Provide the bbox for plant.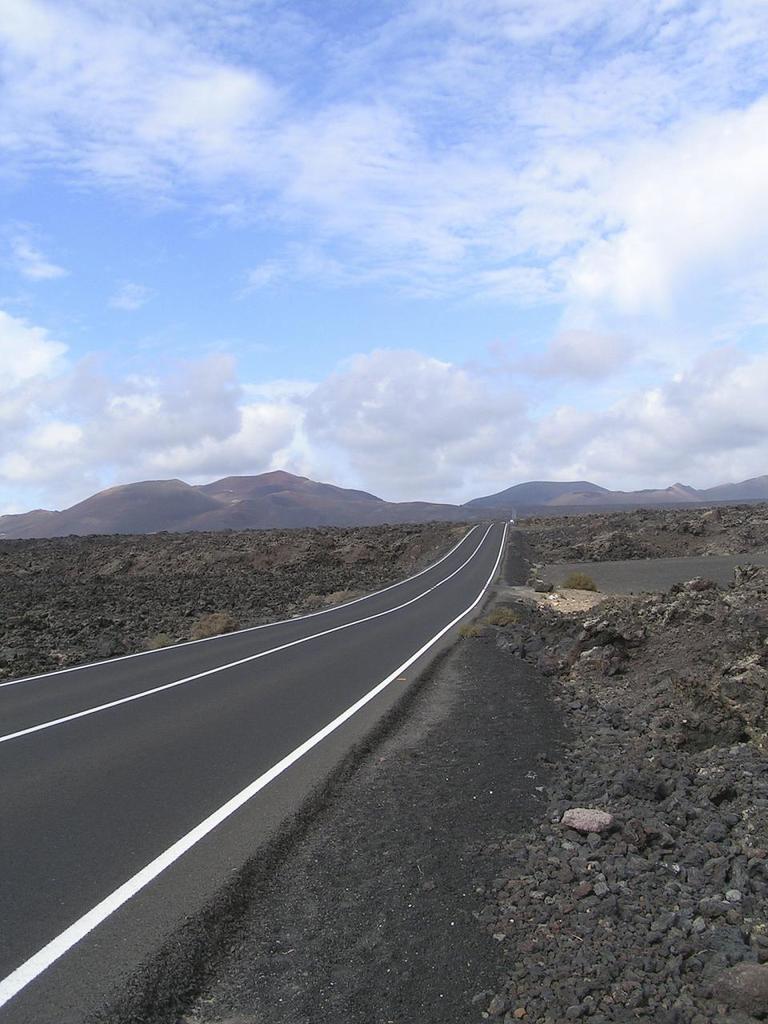
186:613:235:639.
